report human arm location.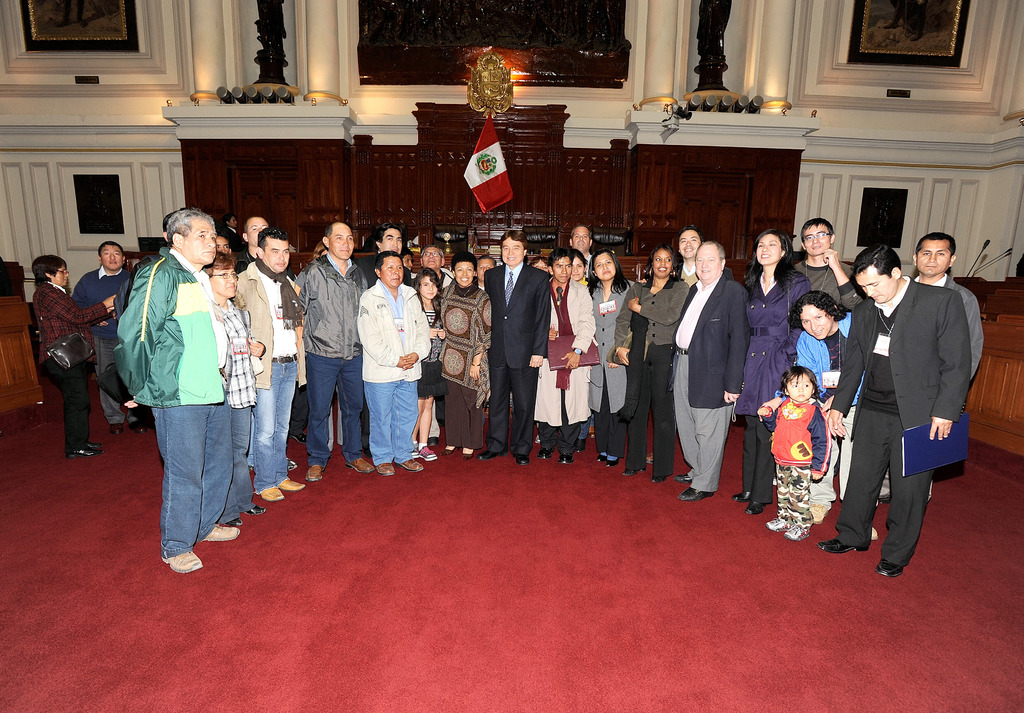
Report: x1=564, y1=287, x2=596, y2=371.
